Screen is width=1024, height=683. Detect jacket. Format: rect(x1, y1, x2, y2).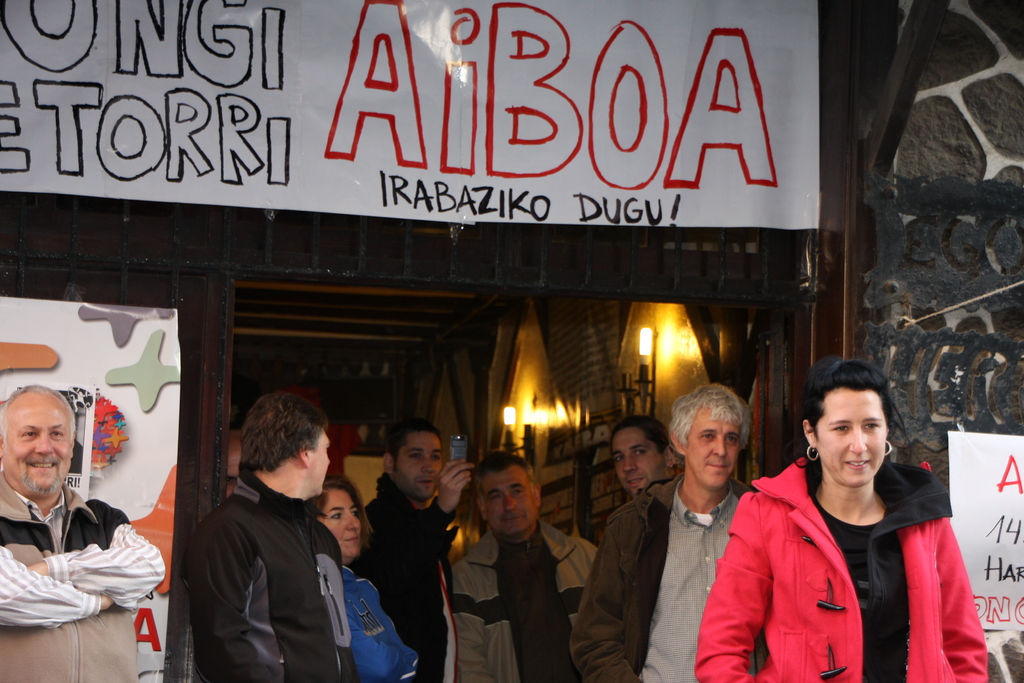
rect(451, 531, 602, 682).
